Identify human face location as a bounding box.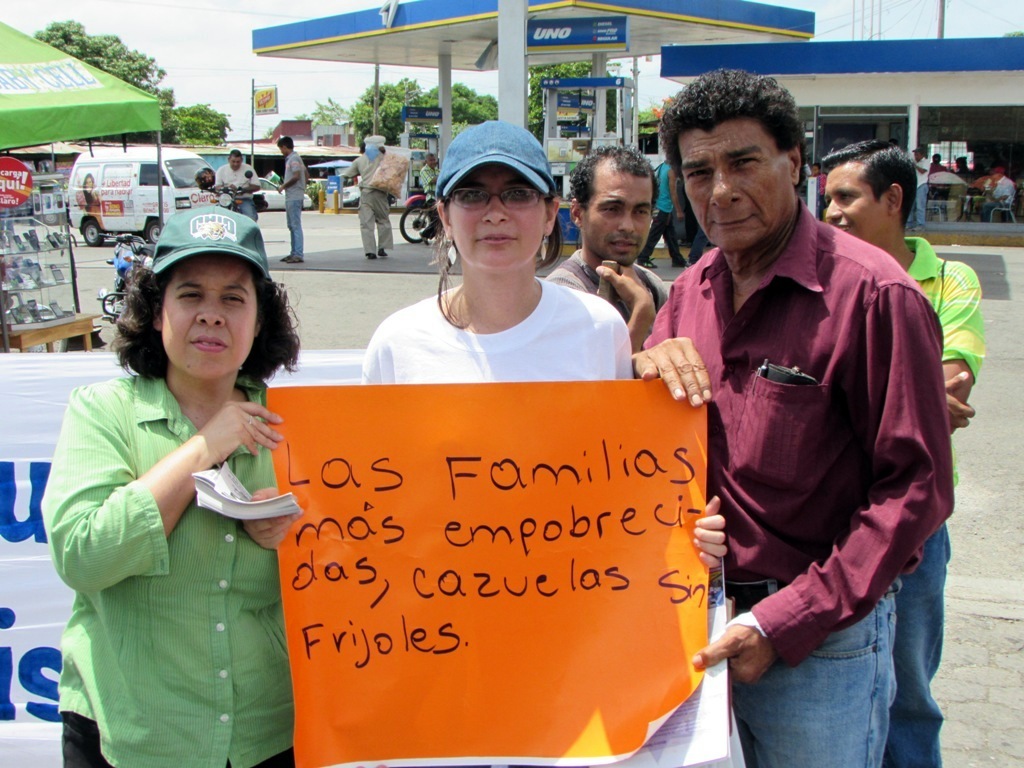
(575,163,649,270).
